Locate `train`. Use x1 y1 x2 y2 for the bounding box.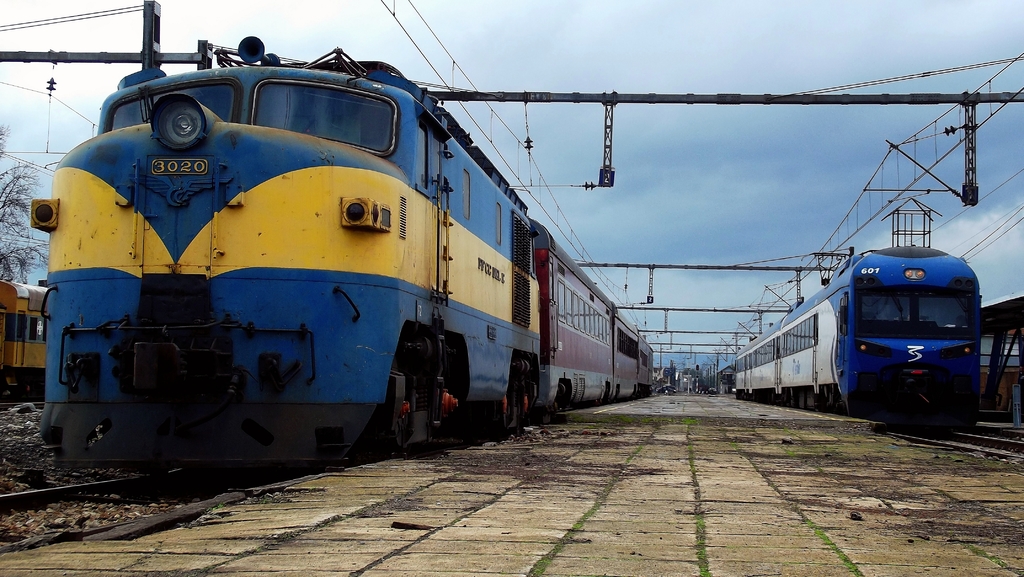
29 33 659 500.
